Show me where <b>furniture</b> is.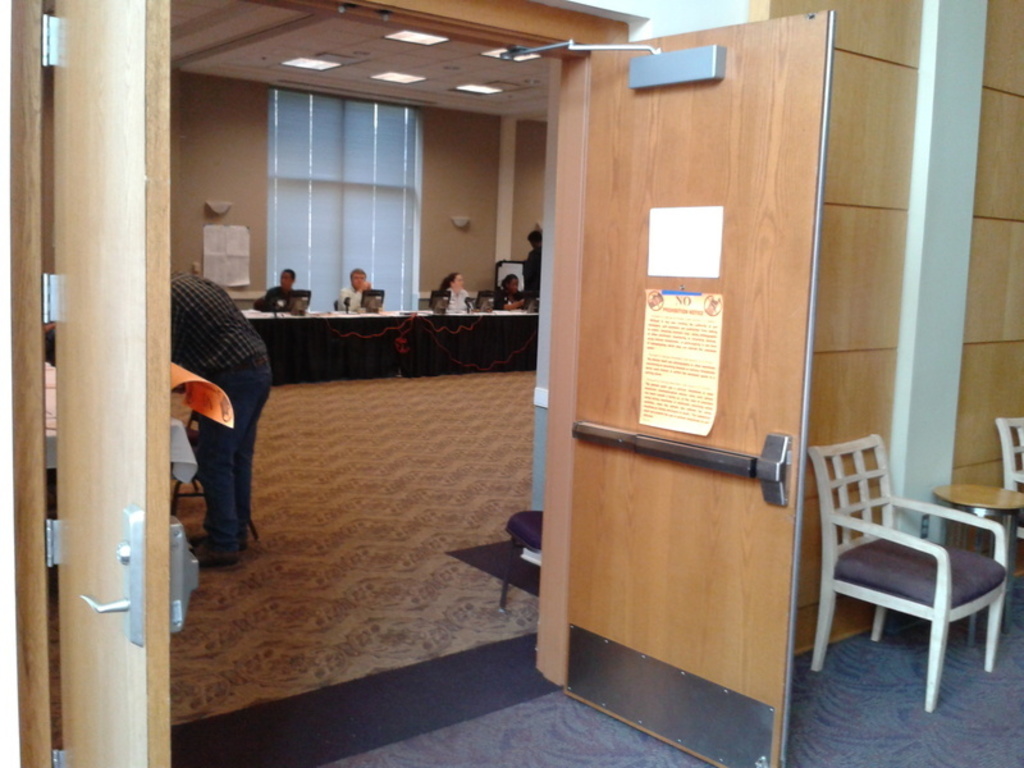
<b>furniture</b> is at [498,508,543,609].
